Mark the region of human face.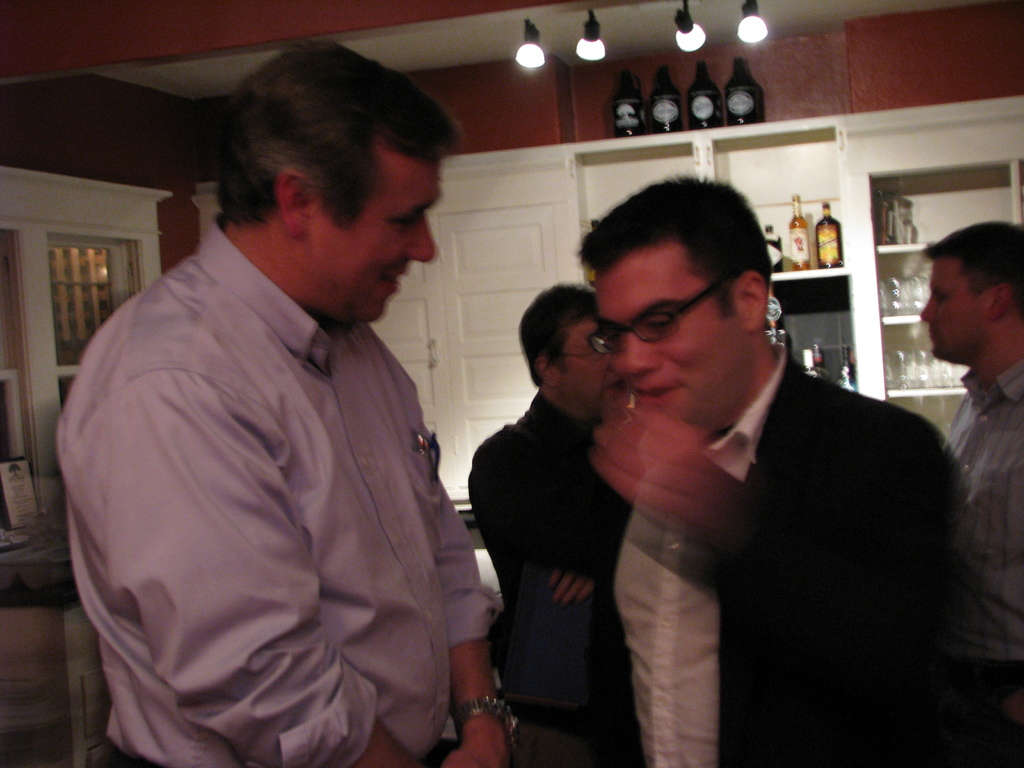
Region: bbox(917, 259, 989, 359).
